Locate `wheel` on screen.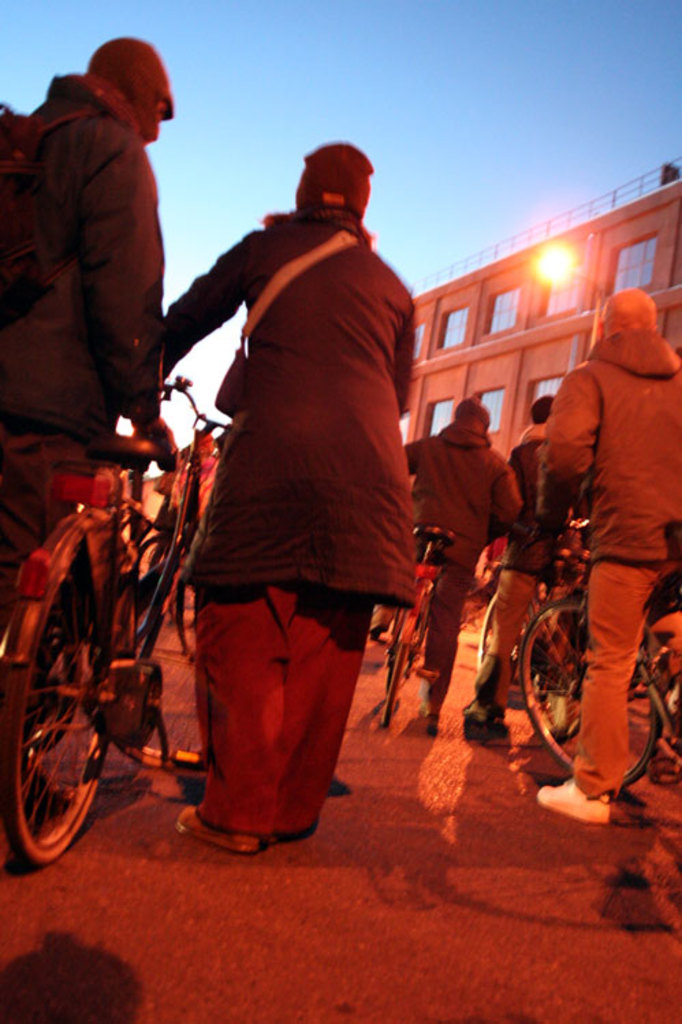
On screen at box=[0, 533, 107, 864].
